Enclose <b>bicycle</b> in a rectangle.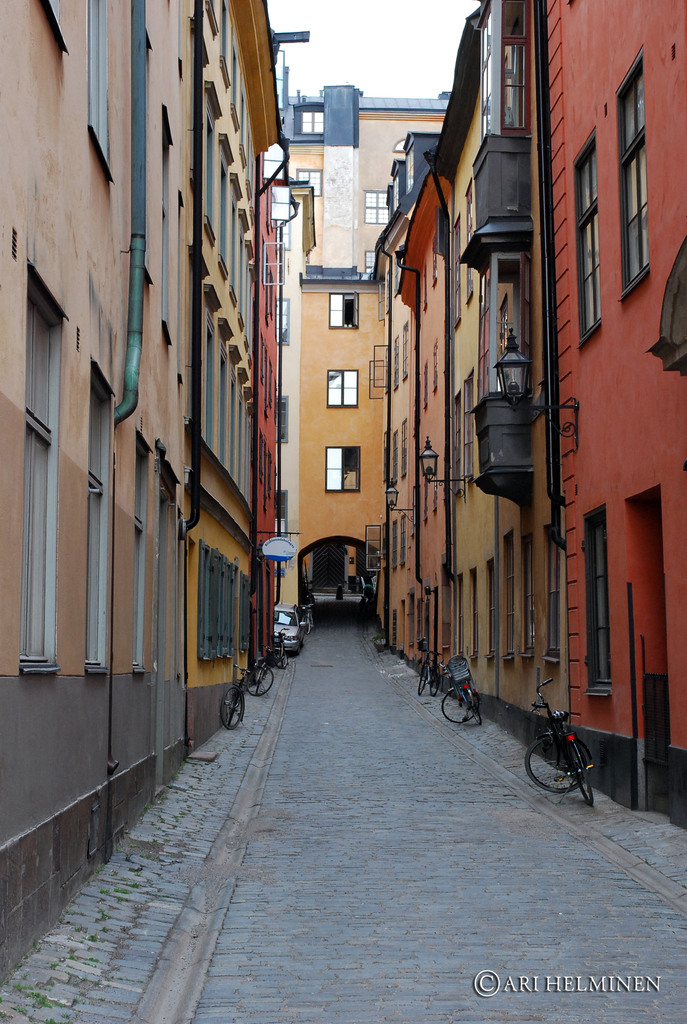
select_region(304, 605, 312, 637).
